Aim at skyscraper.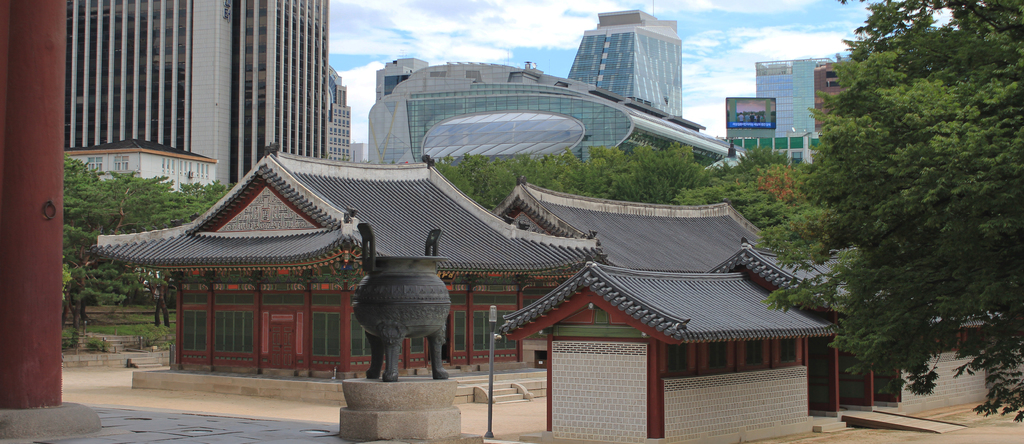
Aimed at region(63, 3, 328, 167).
